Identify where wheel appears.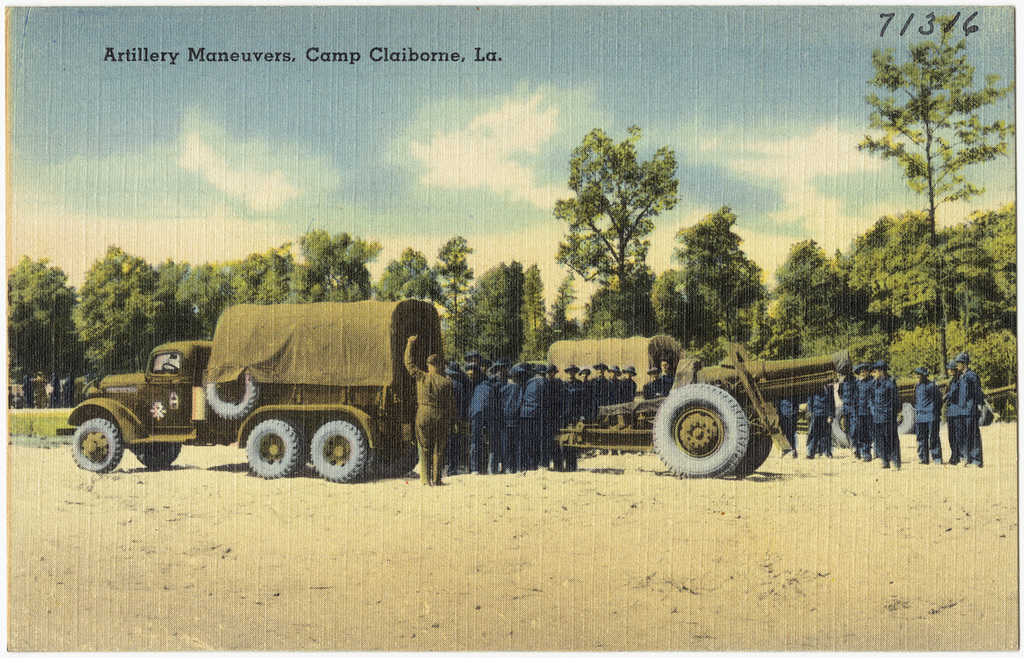
Appears at [888, 393, 918, 434].
